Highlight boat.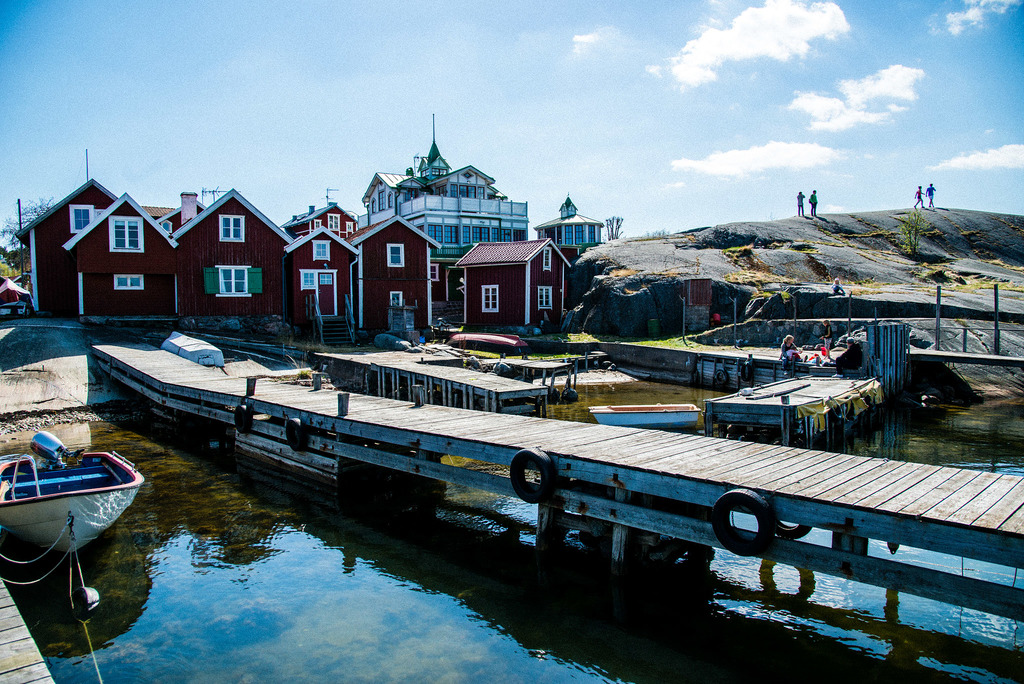
Highlighted region: 0/426/145/560.
